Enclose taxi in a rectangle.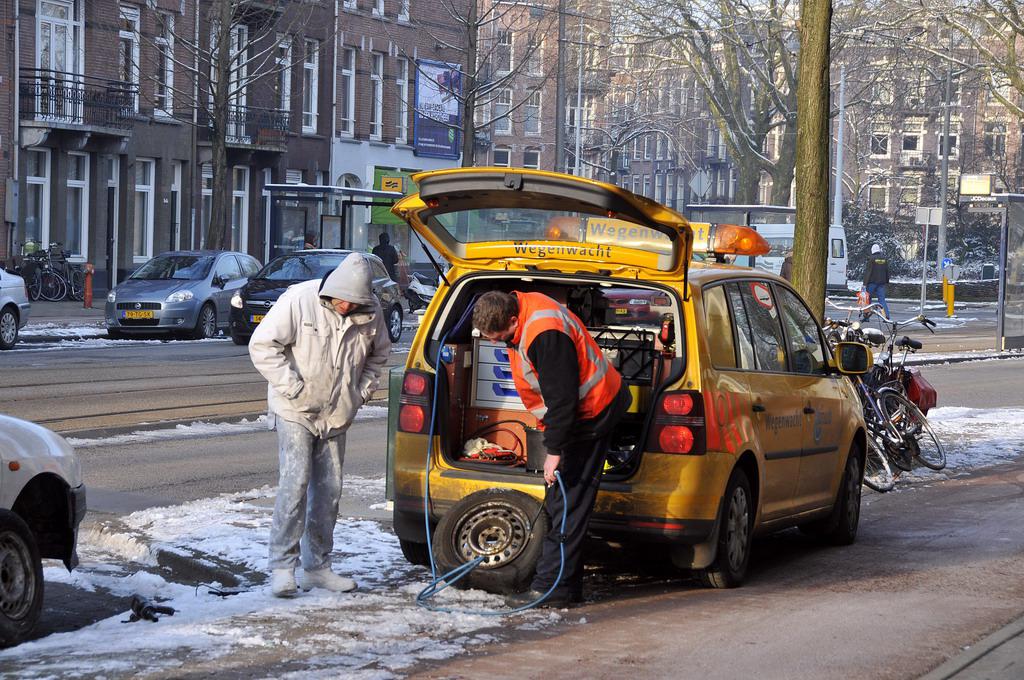
left=386, top=203, right=891, bottom=609.
